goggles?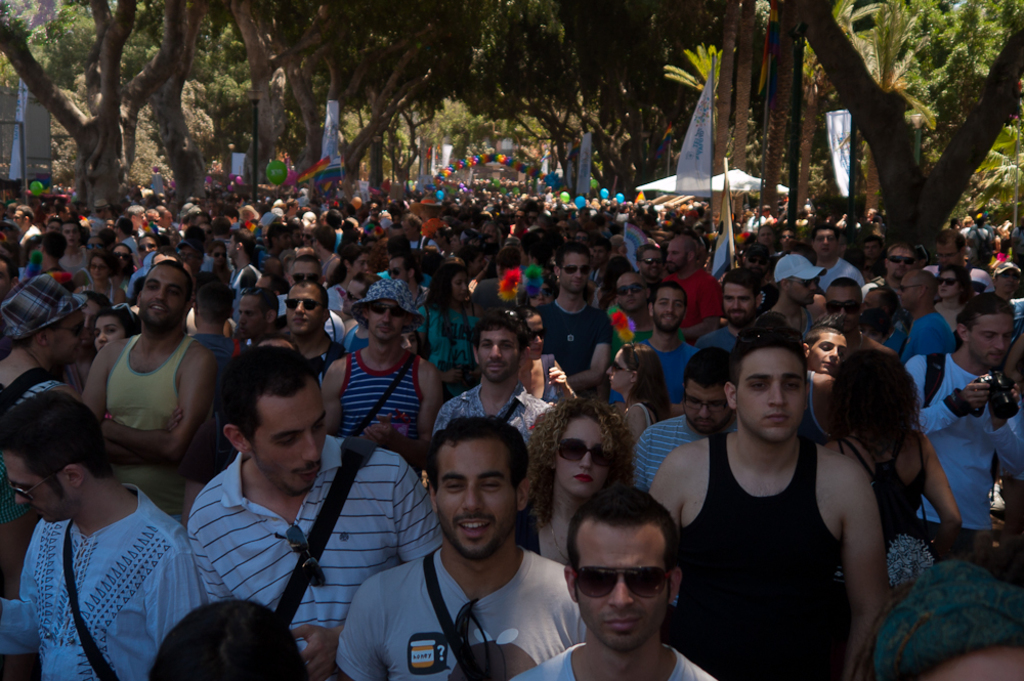
[left=115, top=304, right=135, bottom=322]
